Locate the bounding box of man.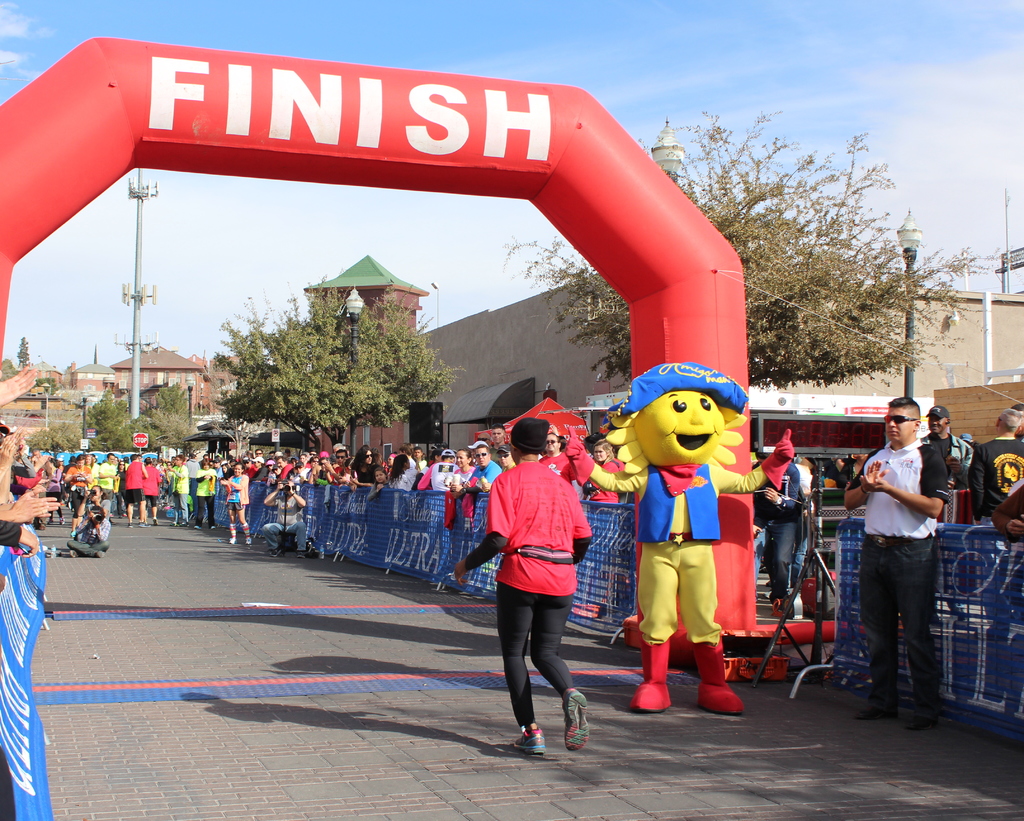
Bounding box: 66 507 112 558.
